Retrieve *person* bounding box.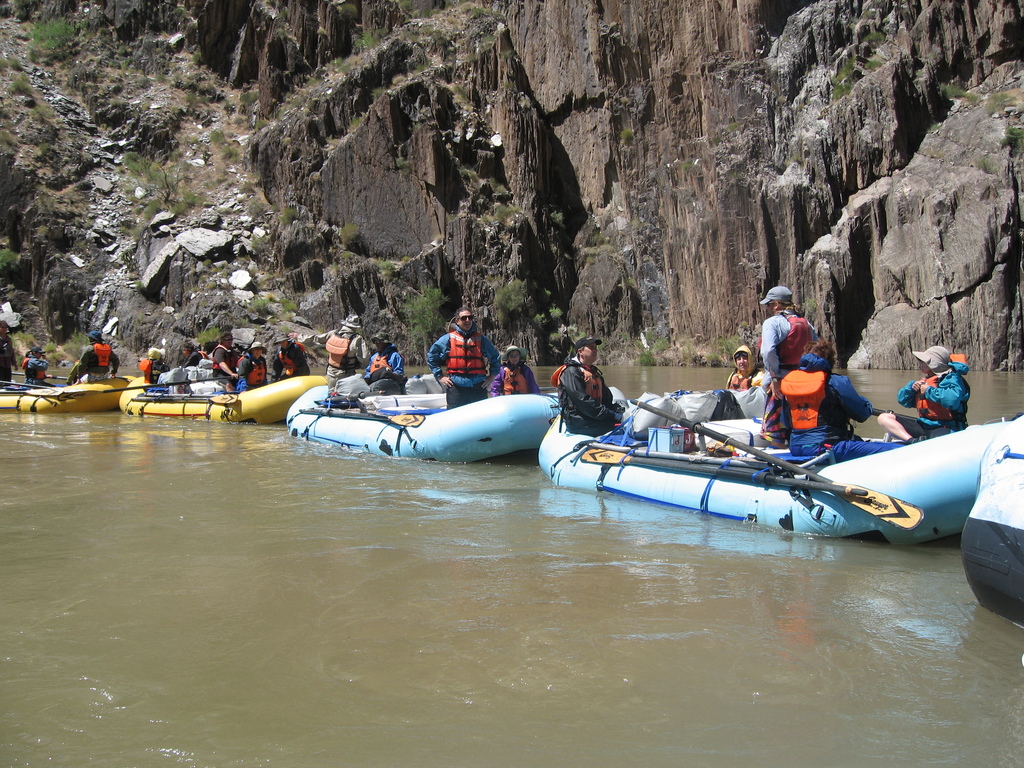
Bounding box: 483:342:543:396.
